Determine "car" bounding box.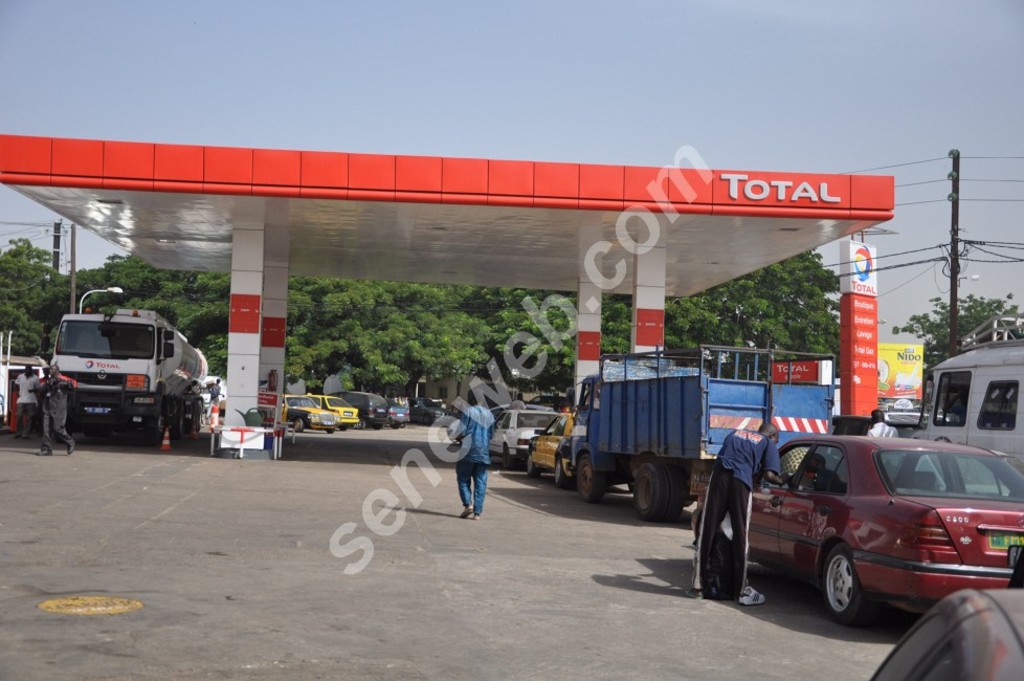
Determined: [315, 388, 361, 434].
